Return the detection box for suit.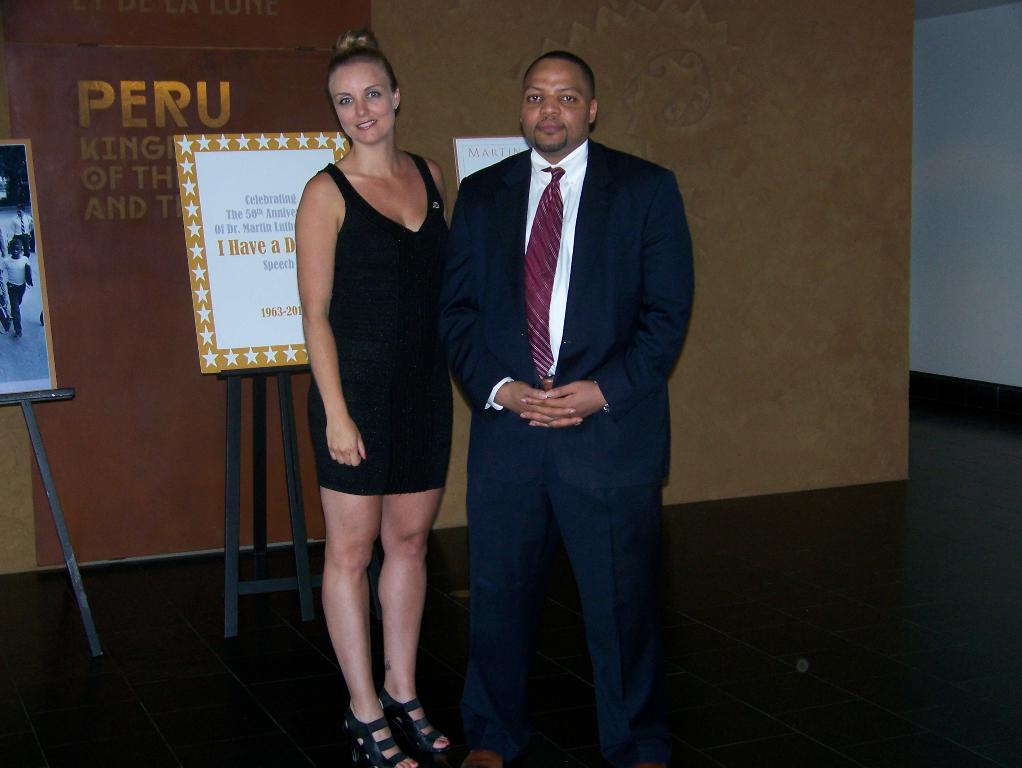
left=424, top=42, right=710, bottom=766.
